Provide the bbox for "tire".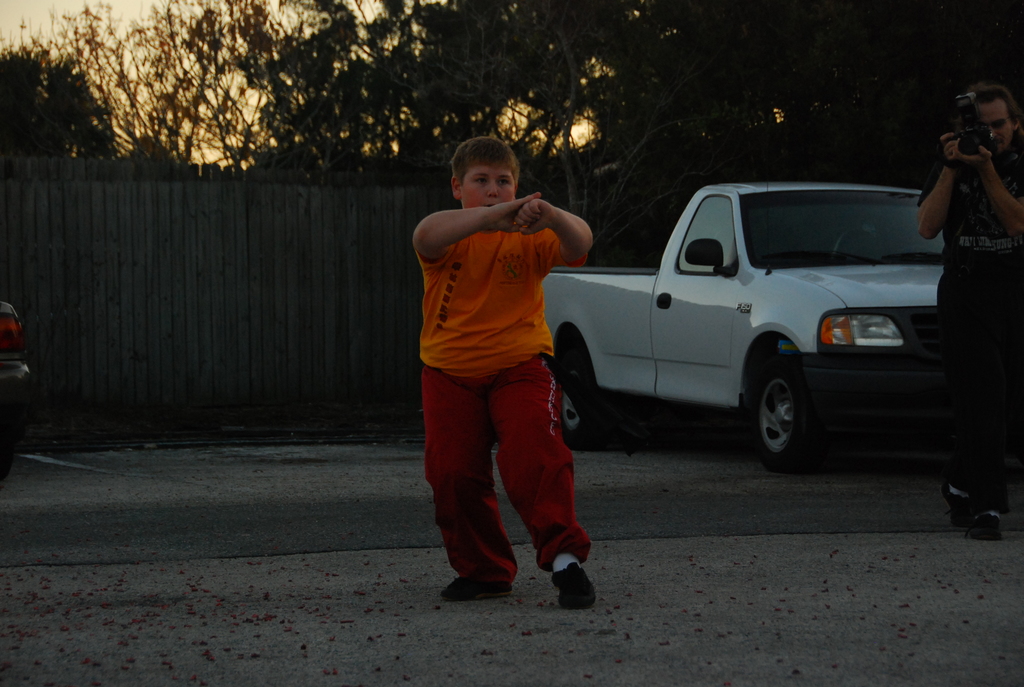
left=751, top=365, right=810, bottom=469.
